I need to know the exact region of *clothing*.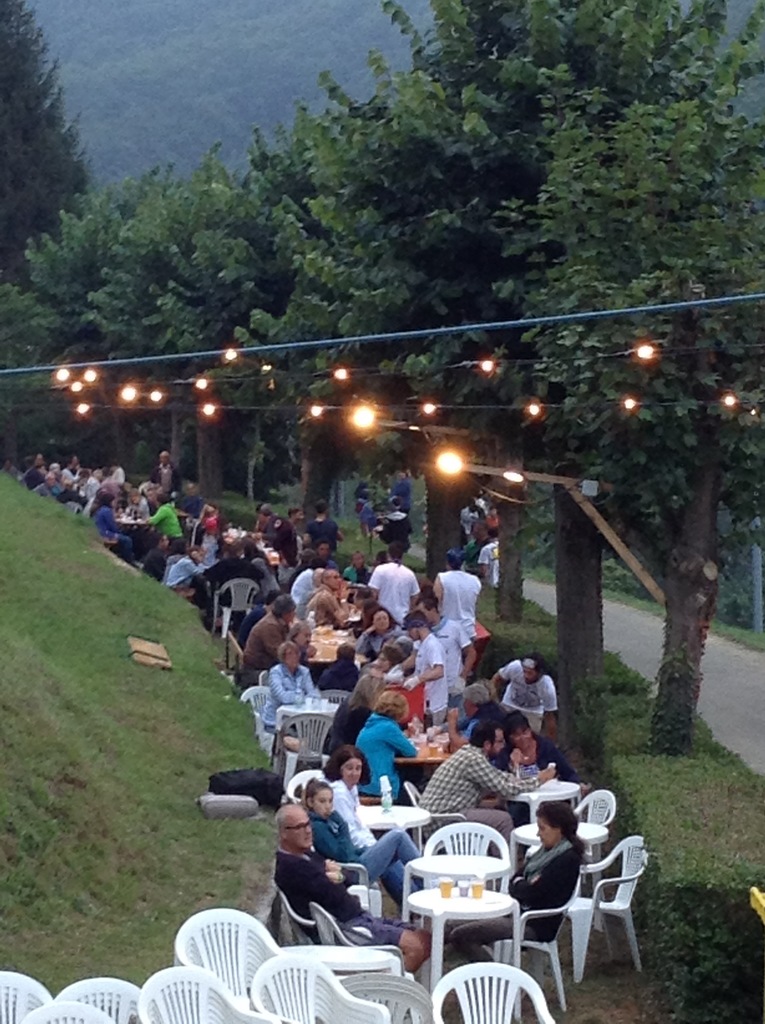
Region: (x1=431, y1=579, x2=483, y2=650).
